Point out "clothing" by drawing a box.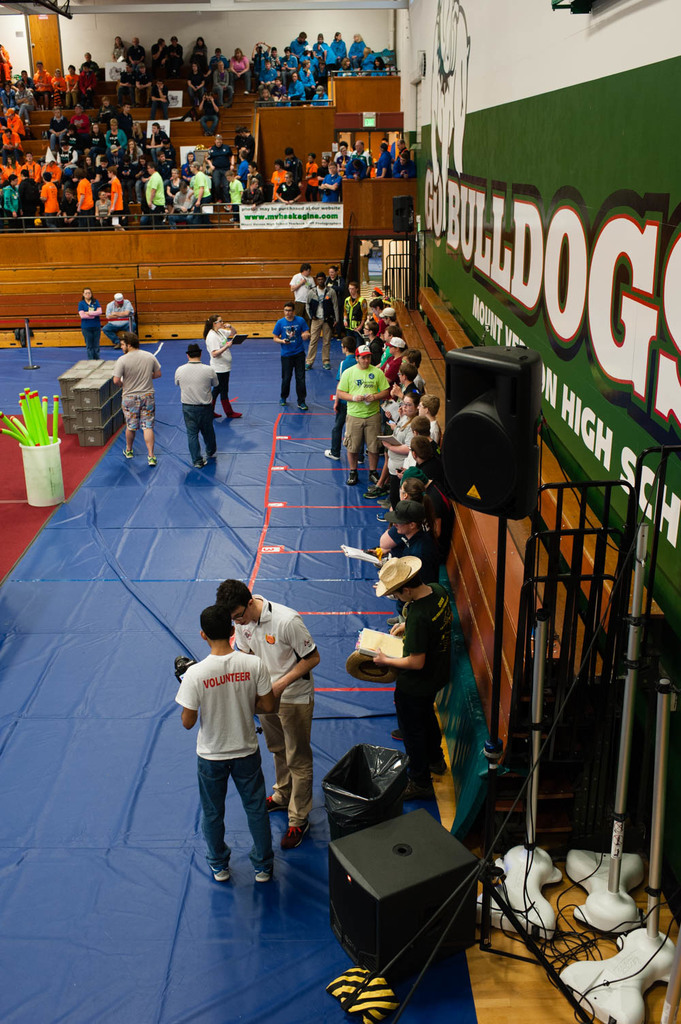
(left=316, top=281, right=334, bottom=345).
